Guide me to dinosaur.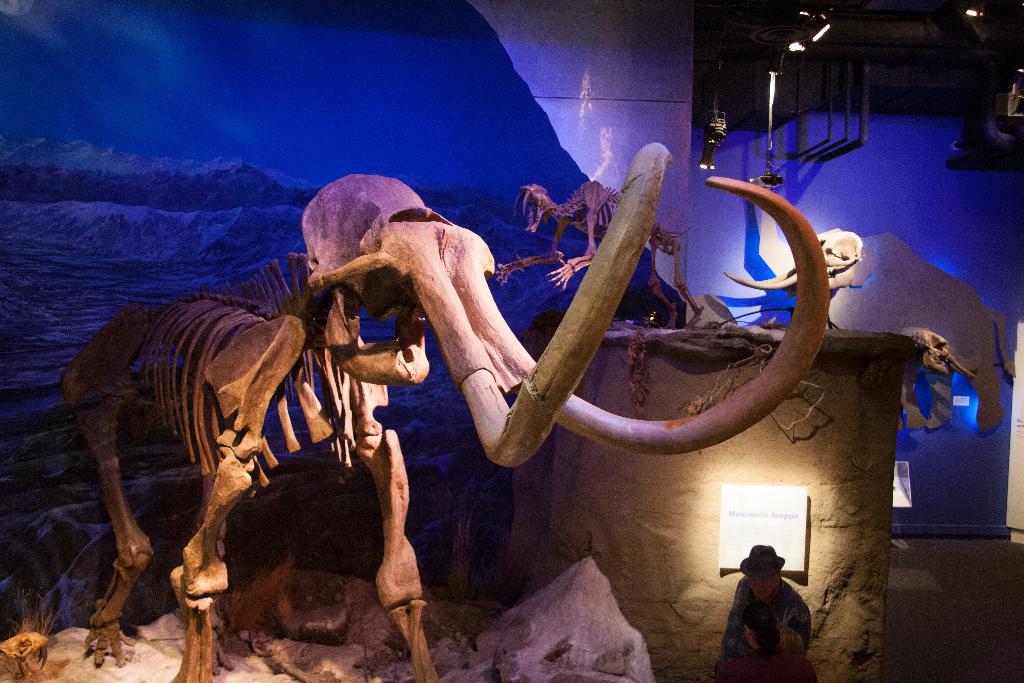
Guidance: <region>482, 175, 712, 334</region>.
